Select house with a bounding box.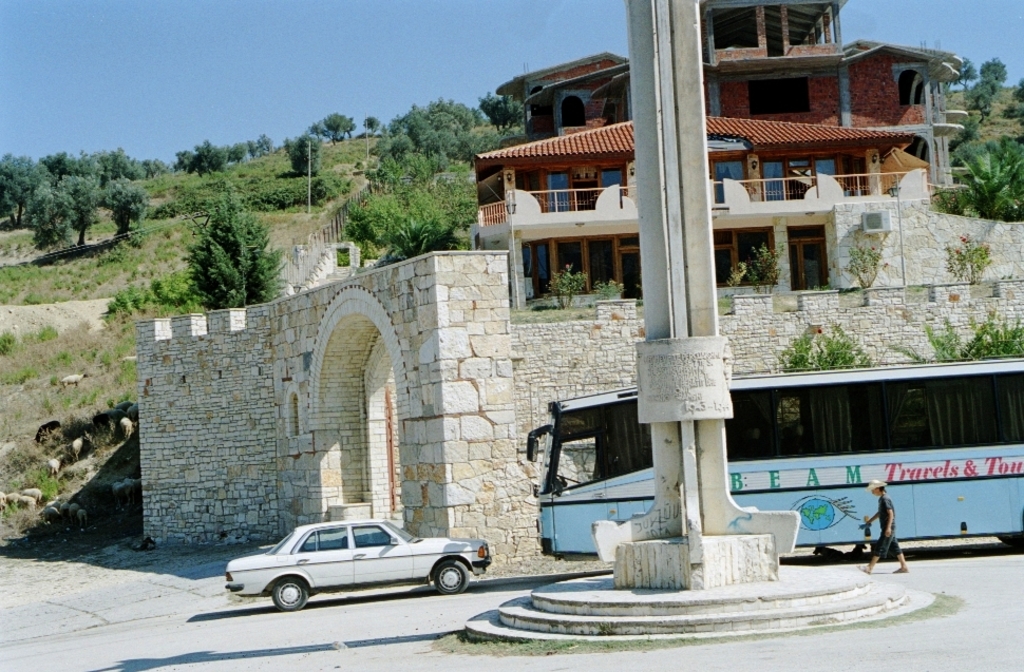
<region>845, 197, 1023, 340</region>.
